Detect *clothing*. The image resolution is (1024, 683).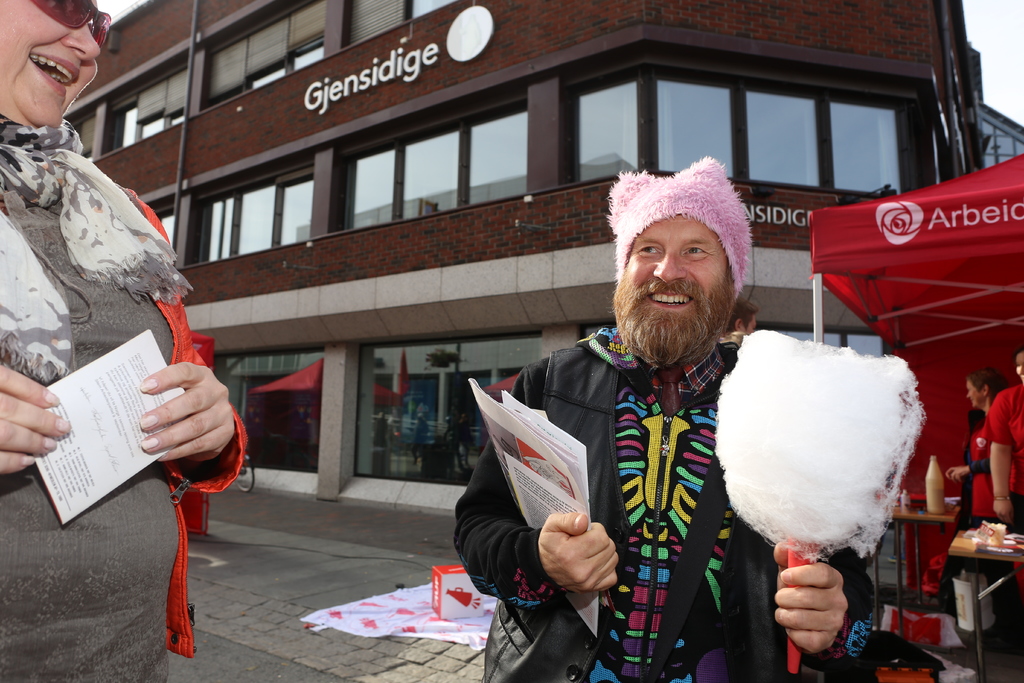
region(982, 382, 1023, 652).
